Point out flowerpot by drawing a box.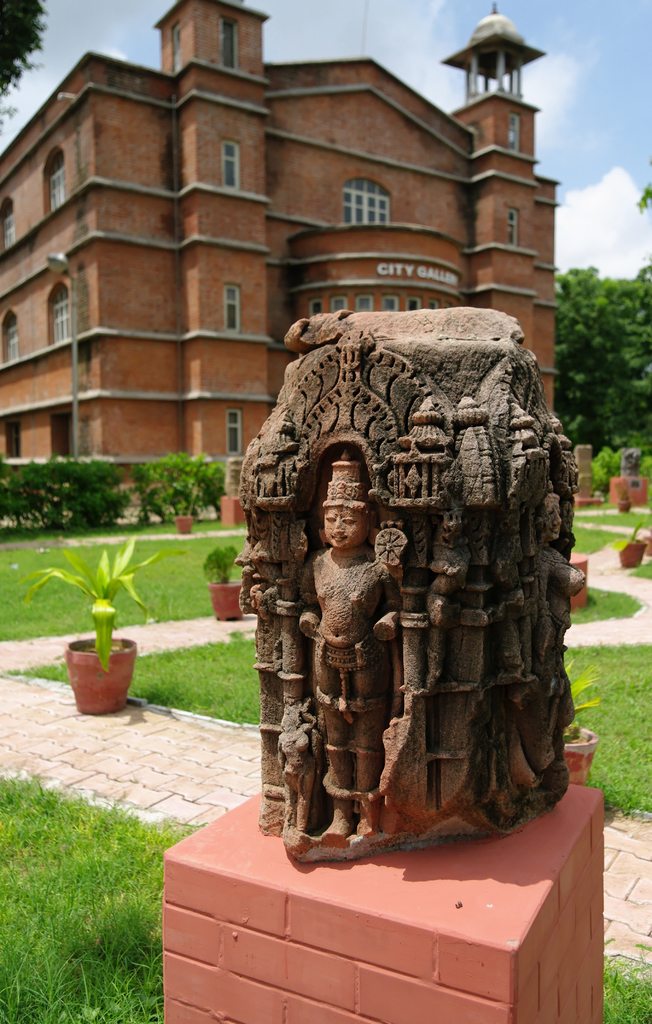
[left=203, top=580, right=247, bottom=632].
